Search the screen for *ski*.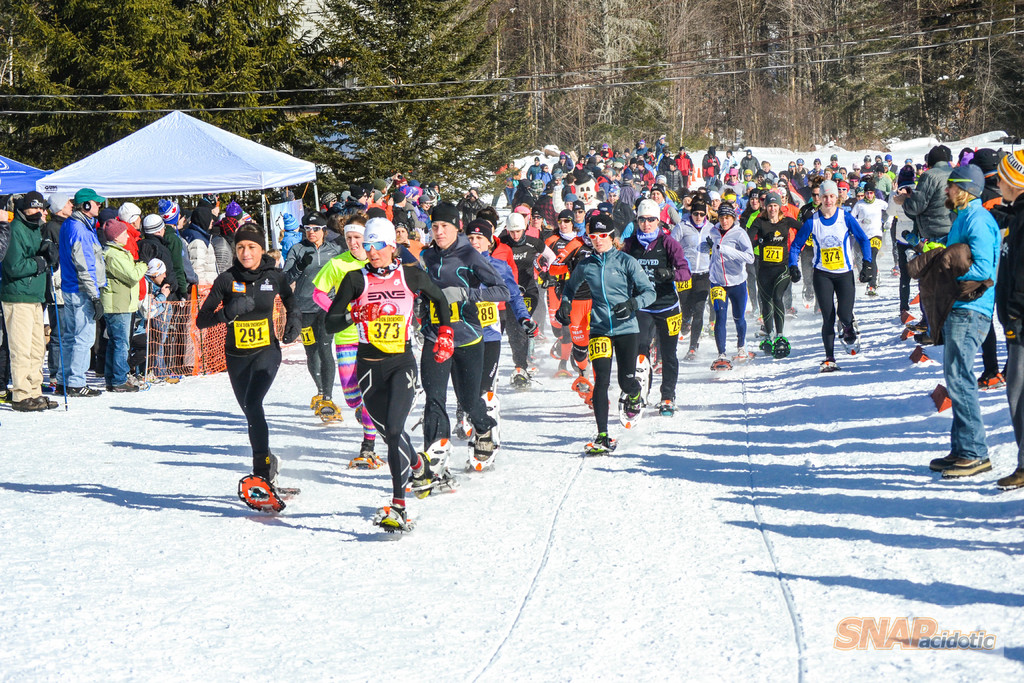
Found at (x1=566, y1=377, x2=612, y2=410).
